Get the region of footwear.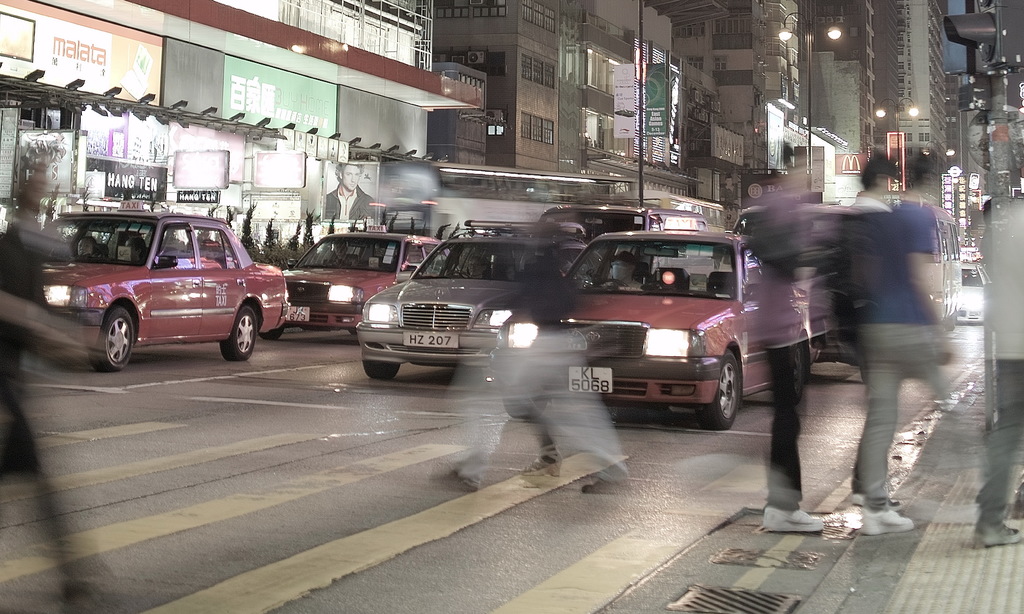
crop(521, 451, 570, 482).
